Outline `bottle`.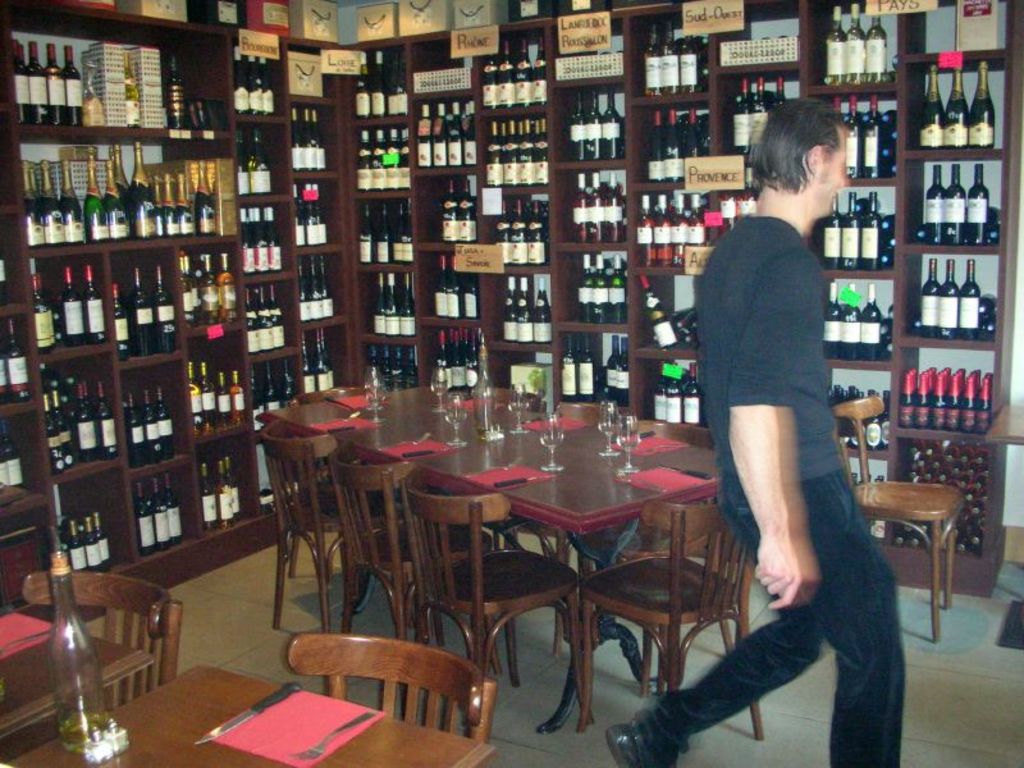
Outline: 236,129,255,200.
